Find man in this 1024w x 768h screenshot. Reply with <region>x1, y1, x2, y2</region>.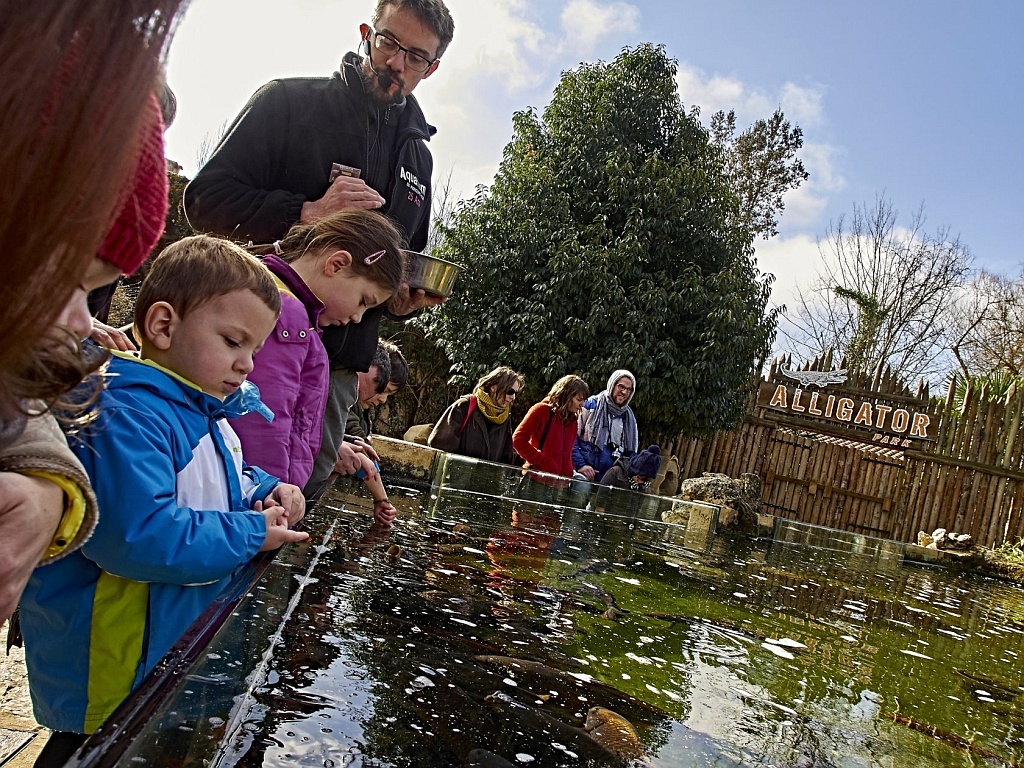
<region>342, 345, 404, 529</region>.
